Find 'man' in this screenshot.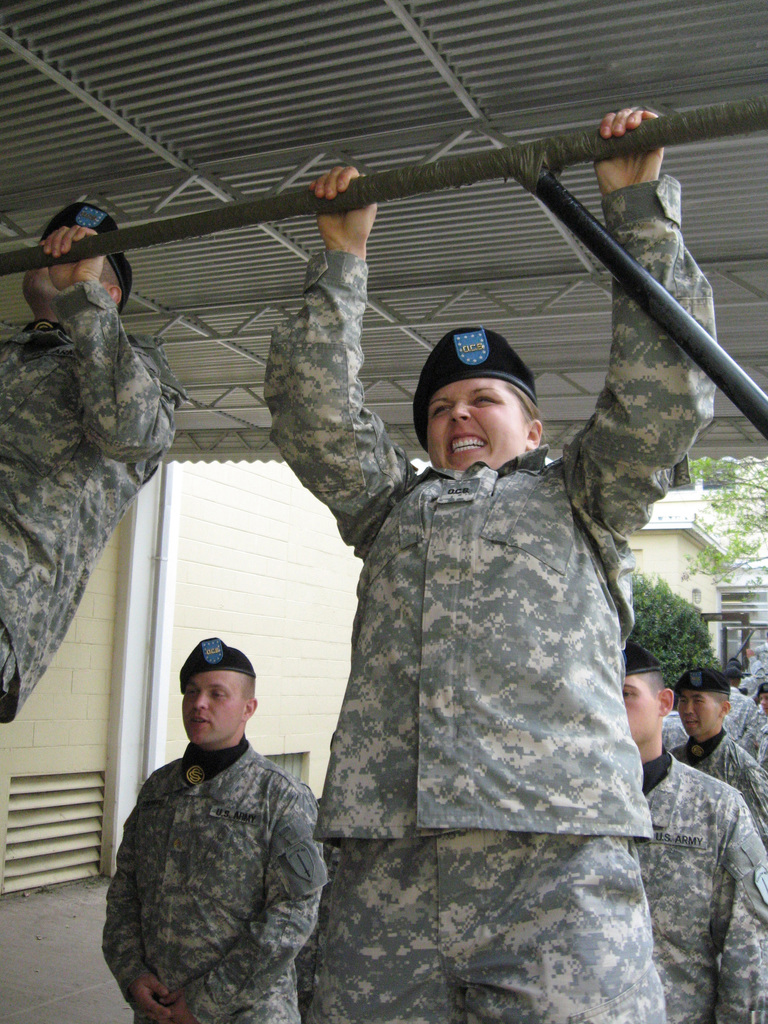
The bounding box for 'man' is left=728, top=664, right=758, bottom=703.
